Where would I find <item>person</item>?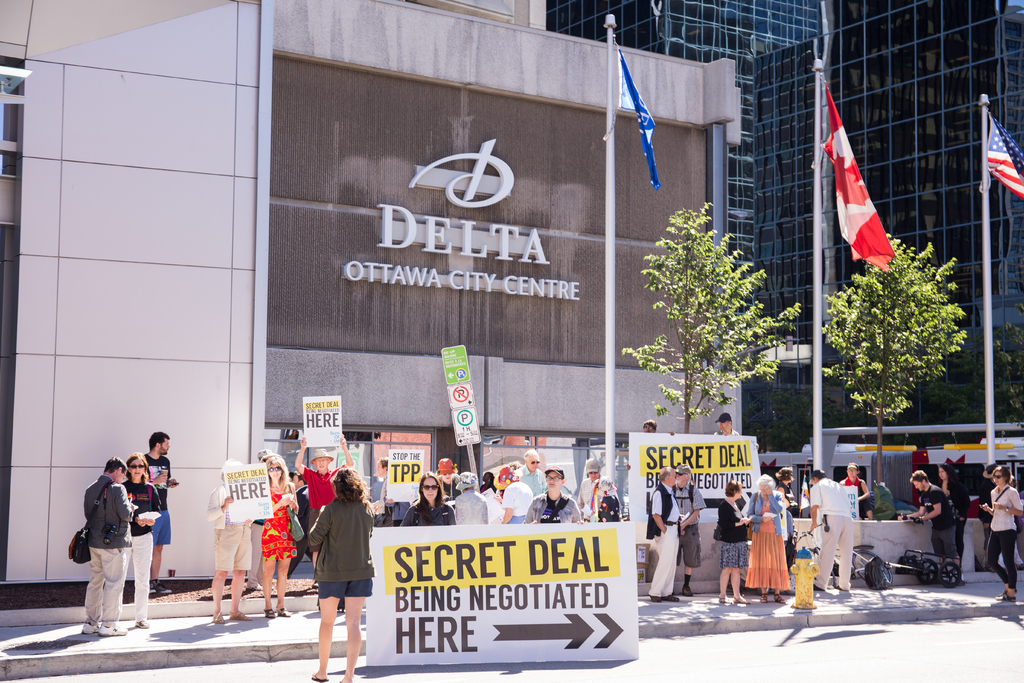
At pyautogui.locateOnScreen(593, 457, 614, 527).
